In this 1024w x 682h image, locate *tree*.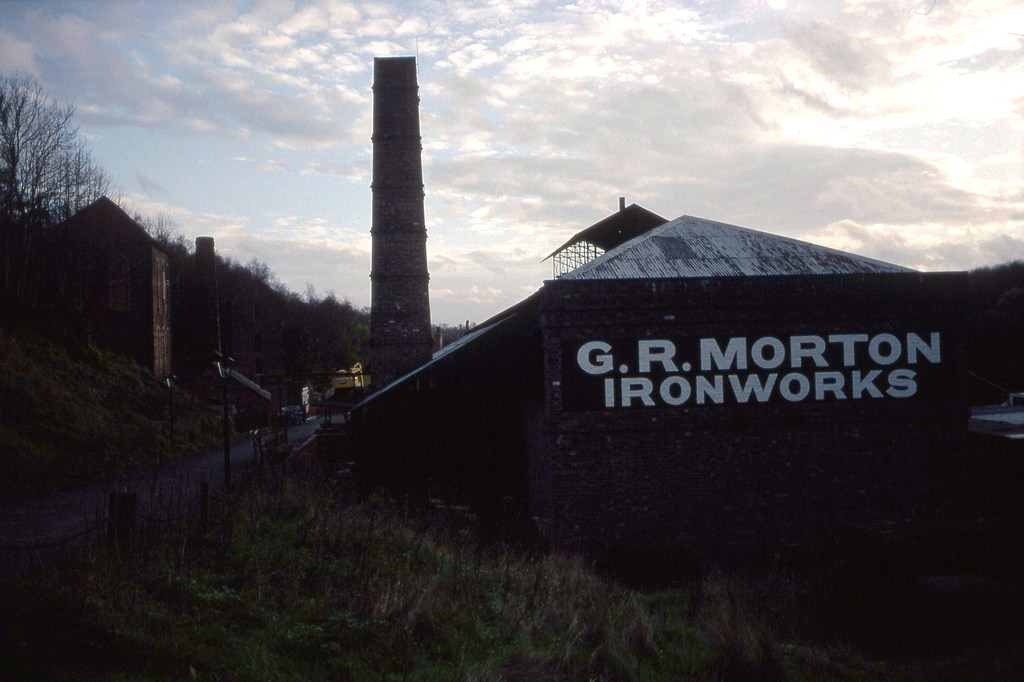
Bounding box: bbox(4, 70, 102, 235).
